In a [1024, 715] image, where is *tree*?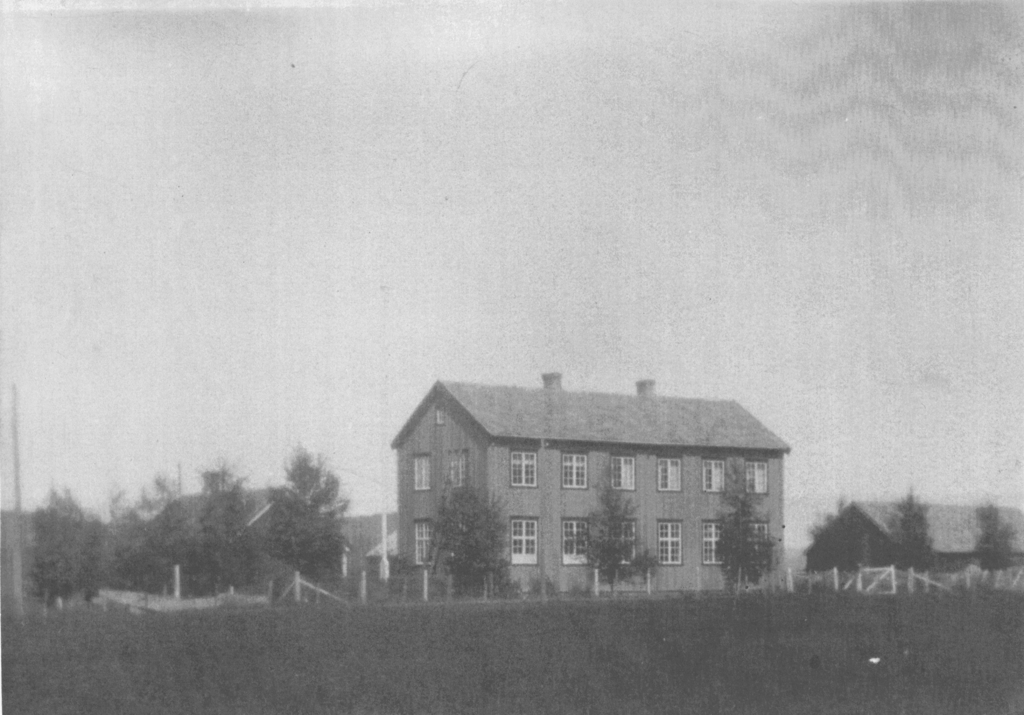
box(213, 439, 357, 593).
